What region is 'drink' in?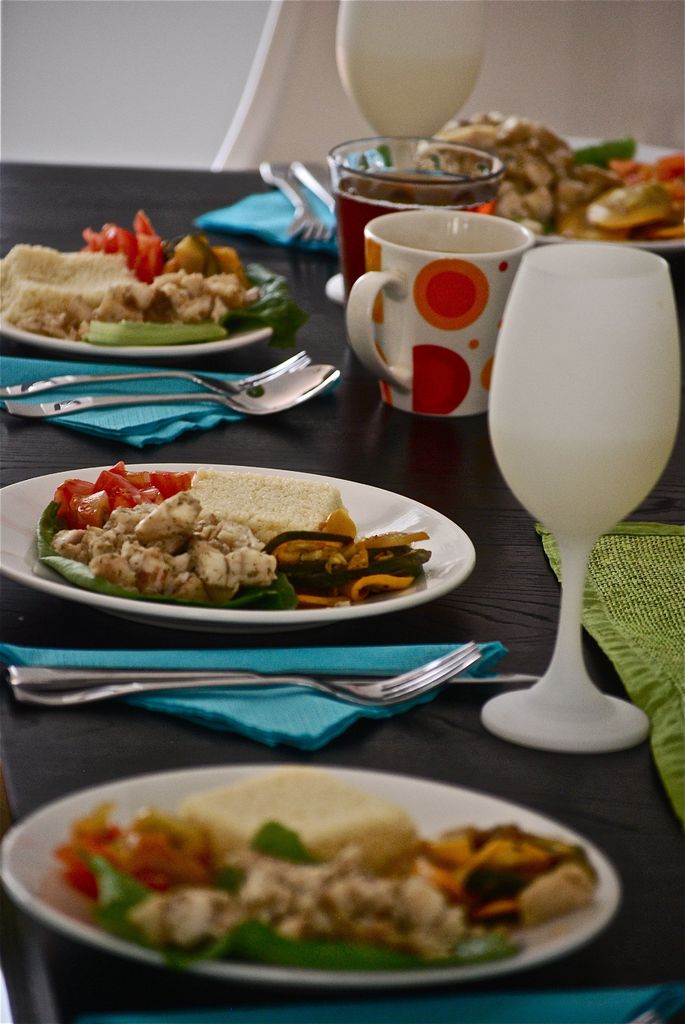
bbox=(329, 168, 496, 308).
